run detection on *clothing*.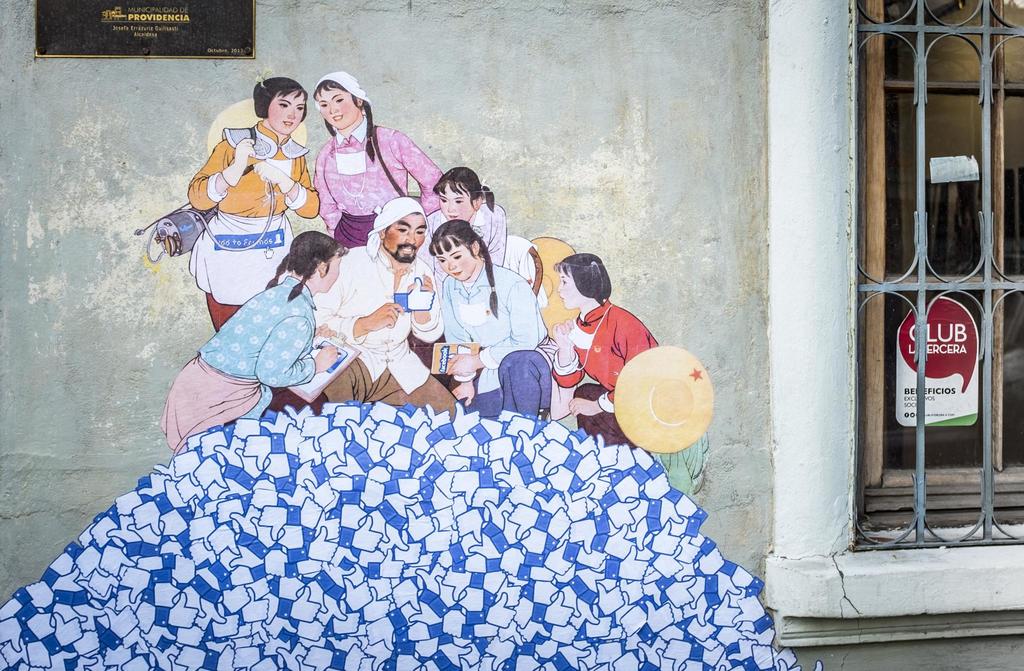
Result: (461,197,511,270).
